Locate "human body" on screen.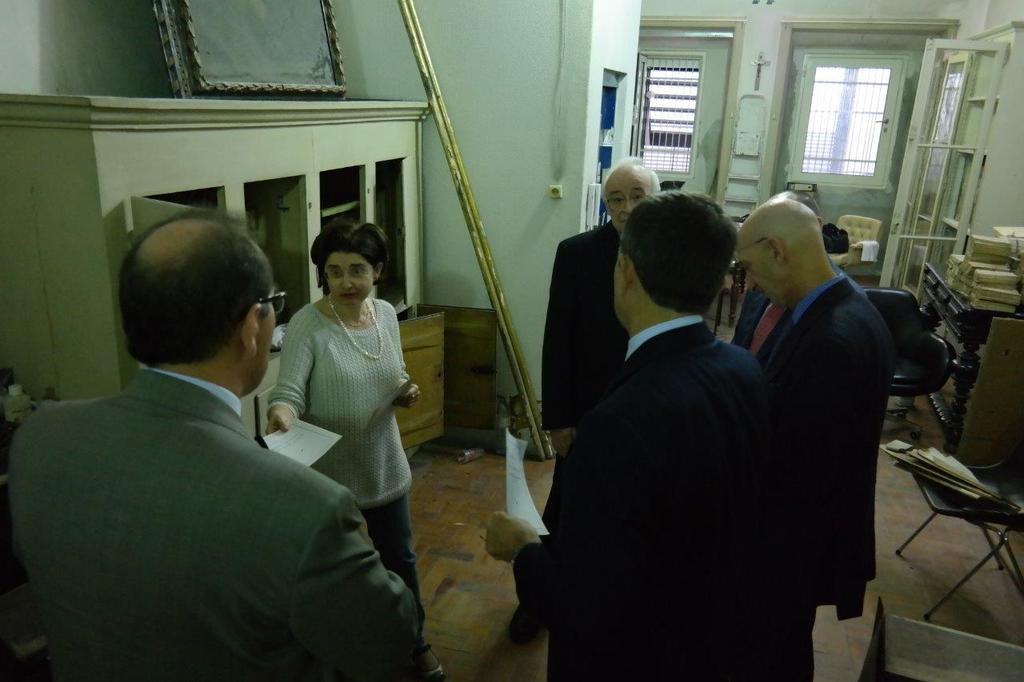
On screen at box=[738, 191, 893, 633].
